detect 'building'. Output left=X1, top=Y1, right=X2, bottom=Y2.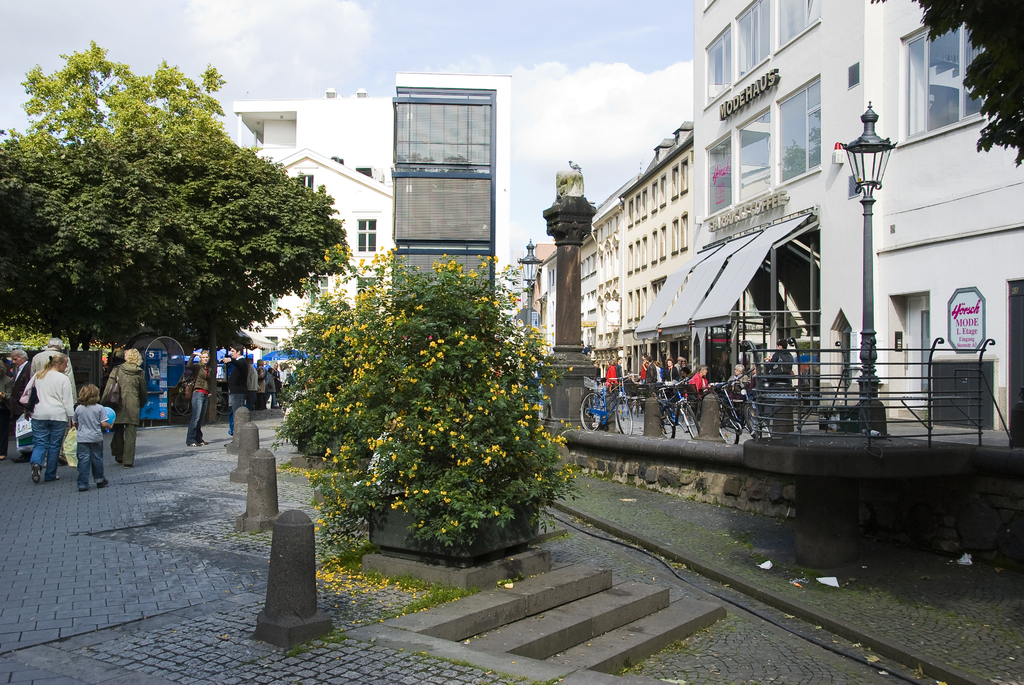
left=232, top=72, right=511, bottom=354.
